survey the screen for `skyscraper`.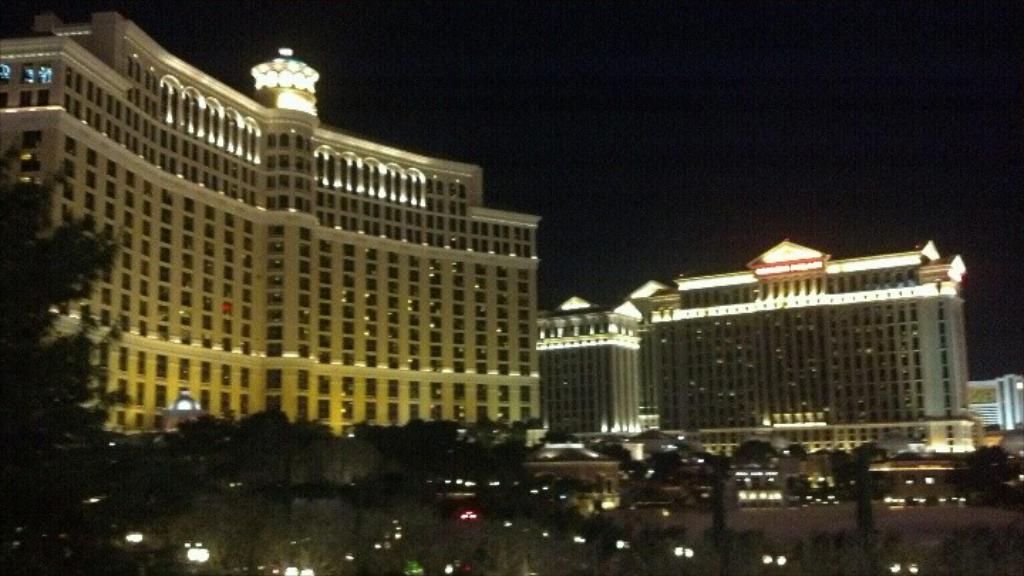
Survey found: left=0, top=13, right=542, bottom=441.
